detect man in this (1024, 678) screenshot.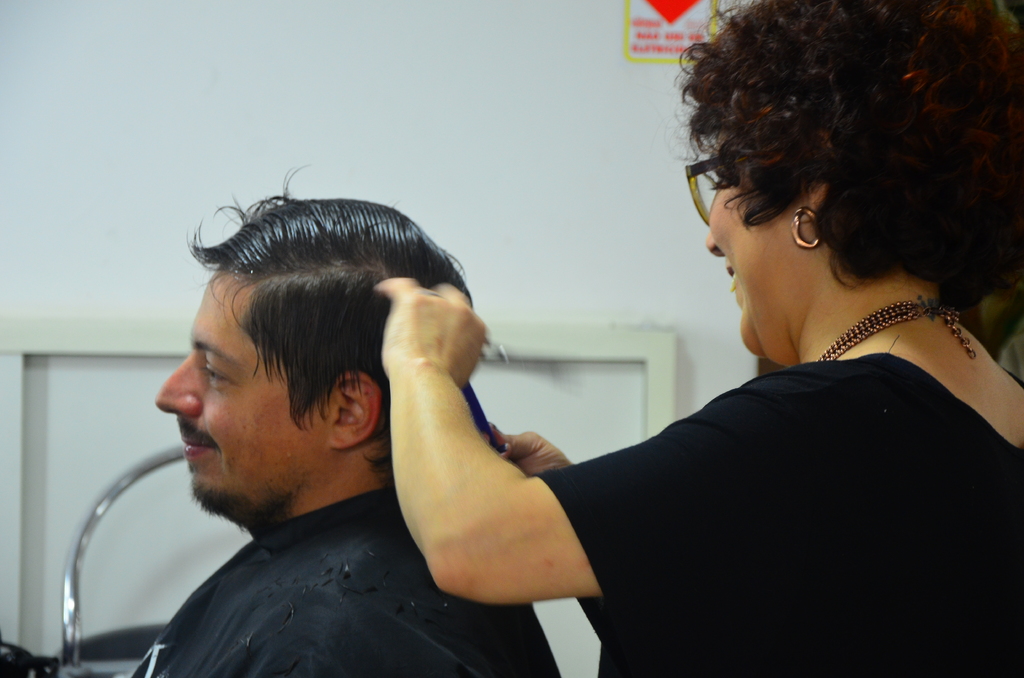
Detection: bbox=[70, 150, 689, 677].
